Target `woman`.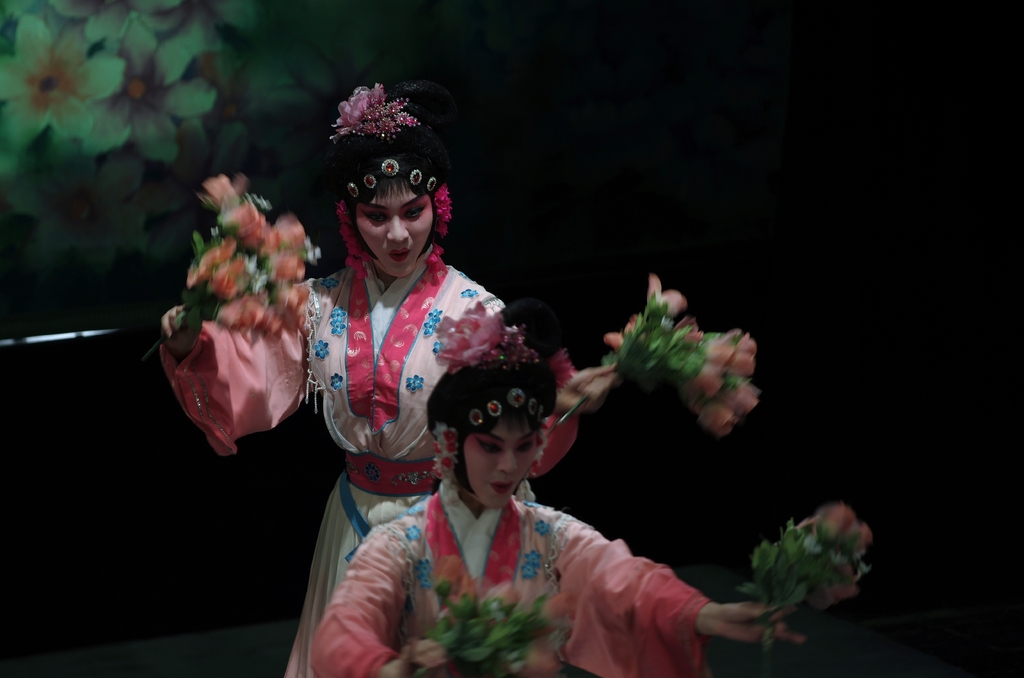
Target region: 160,65,630,677.
